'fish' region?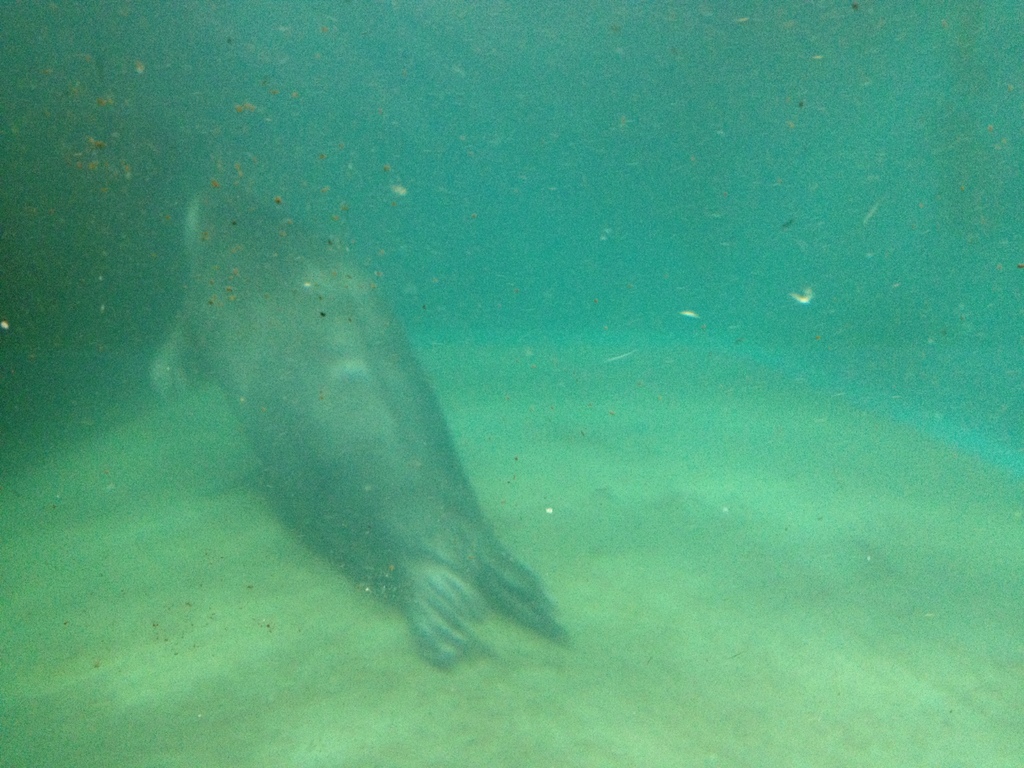
rect(134, 214, 563, 687)
